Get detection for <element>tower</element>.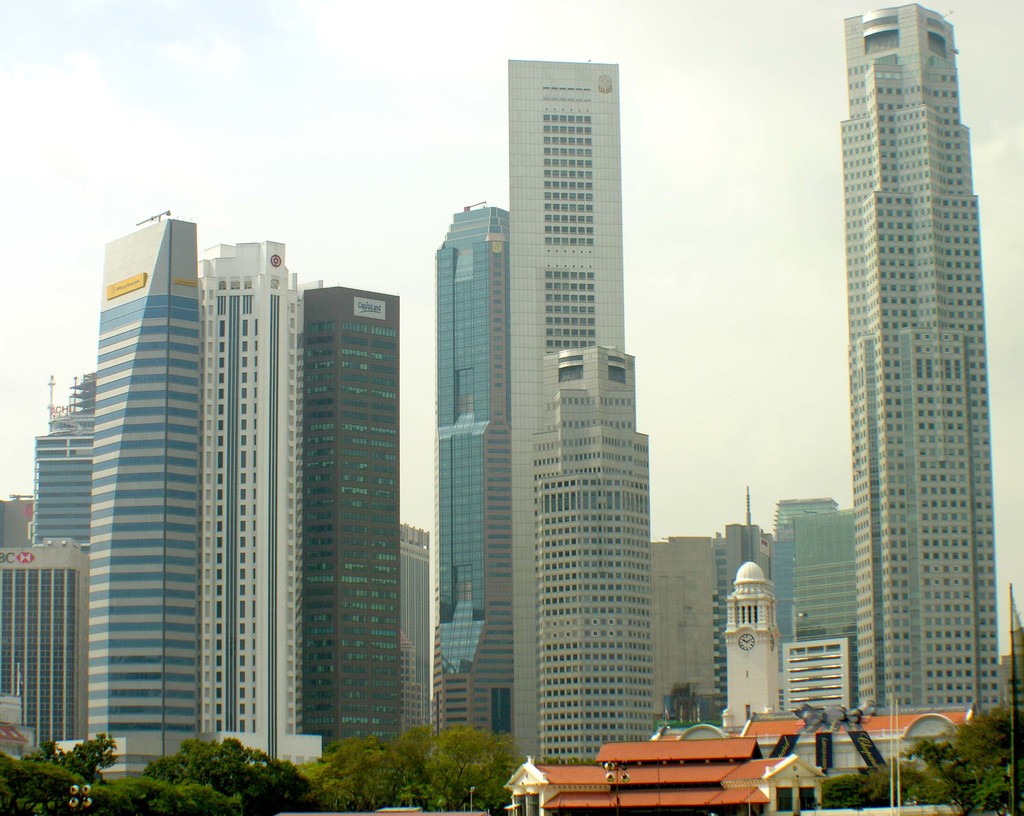
Detection: (732, 490, 790, 732).
